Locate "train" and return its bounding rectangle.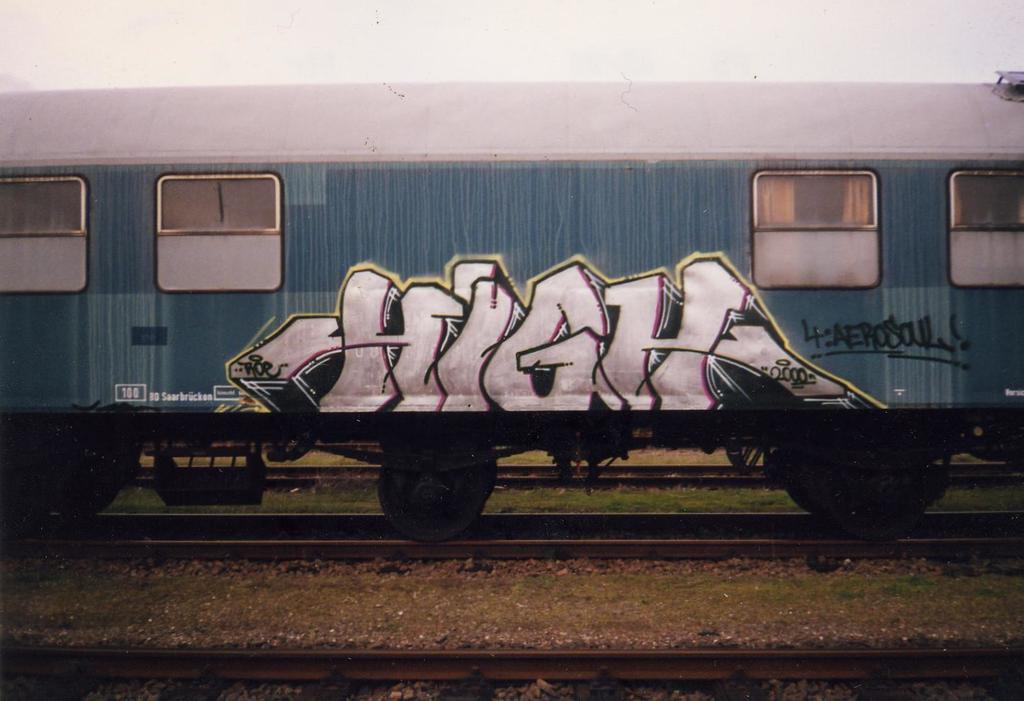
0:69:1023:535.
